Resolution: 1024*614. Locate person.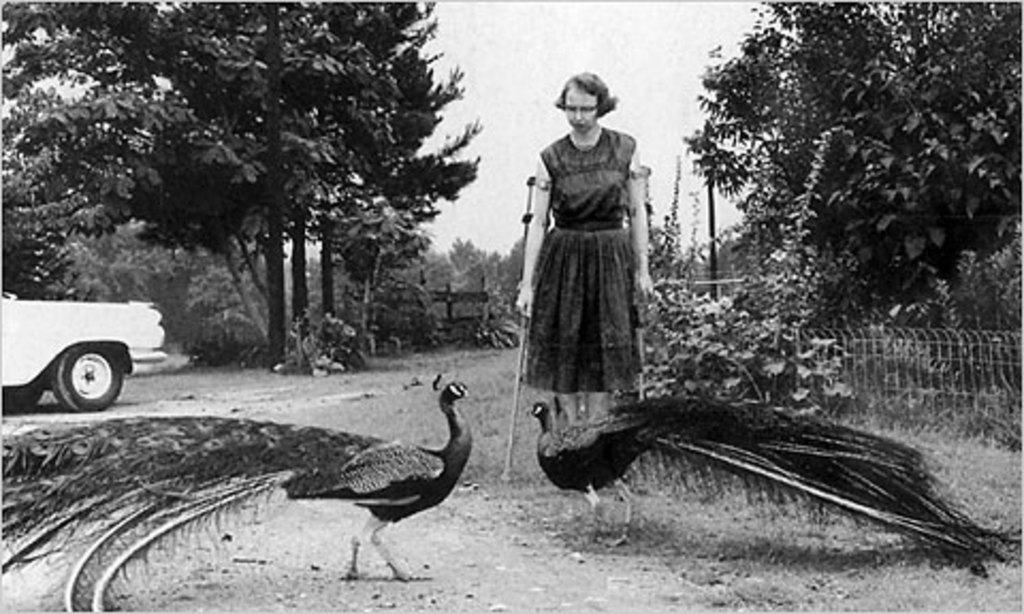
x1=516 y1=77 x2=659 y2=422.
